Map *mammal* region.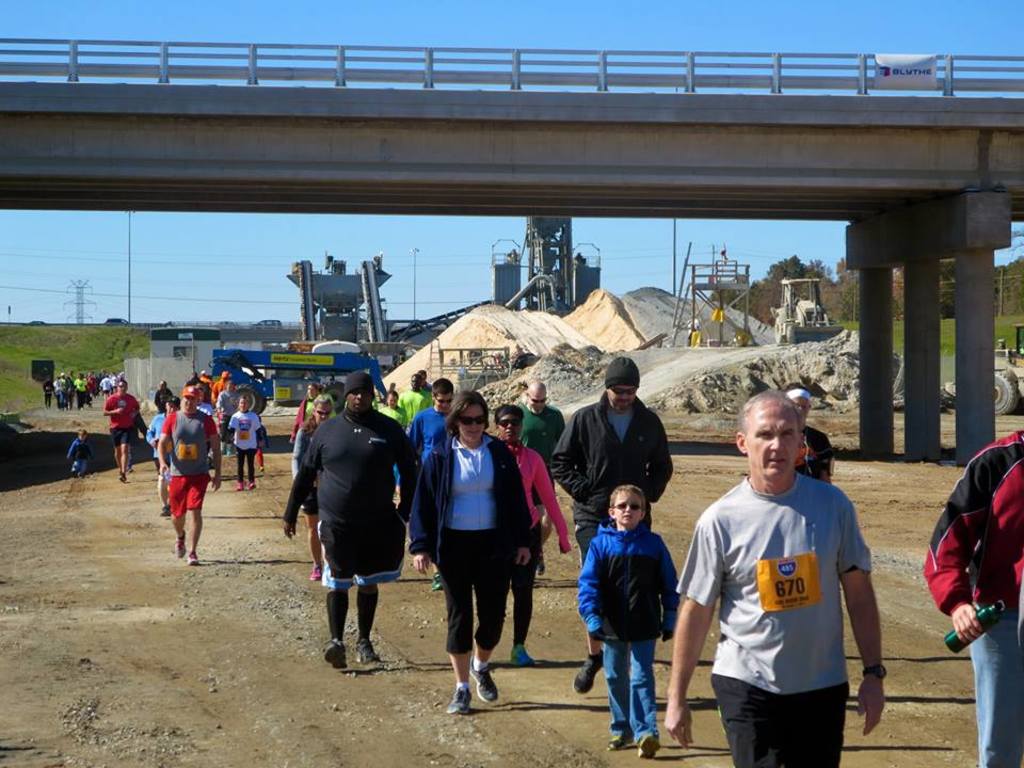
Mapped to left=923, top=423, right=1023, bottom=767.
